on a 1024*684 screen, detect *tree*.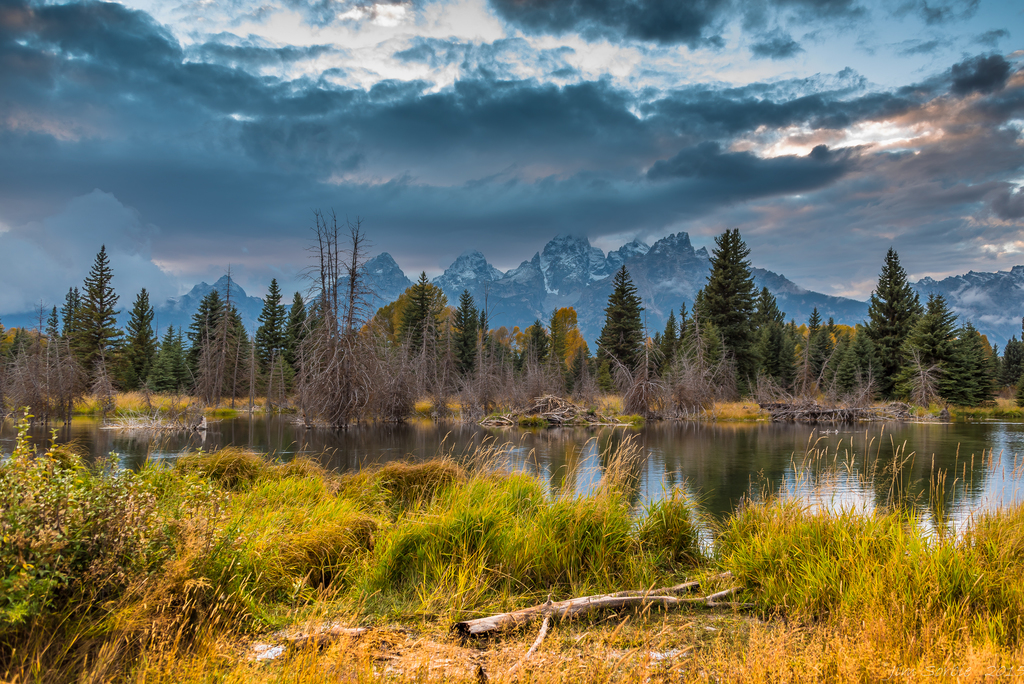
<box>301,284,355,427</box>.
